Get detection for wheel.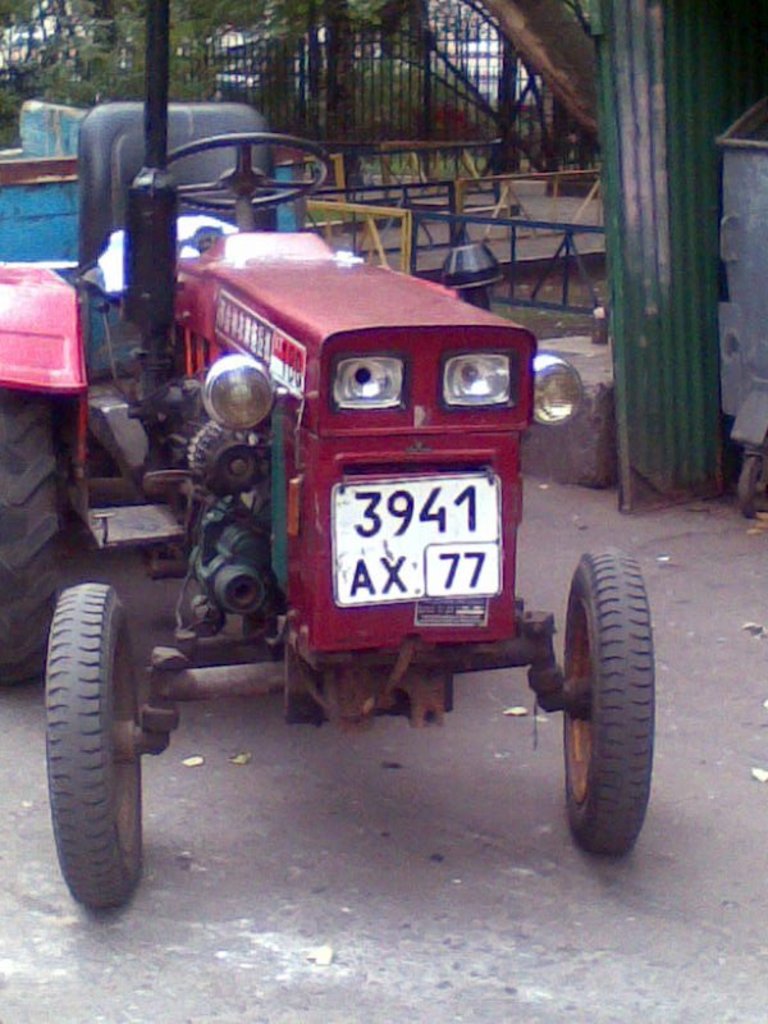
Detection: box(161, 129, 329, 214).
